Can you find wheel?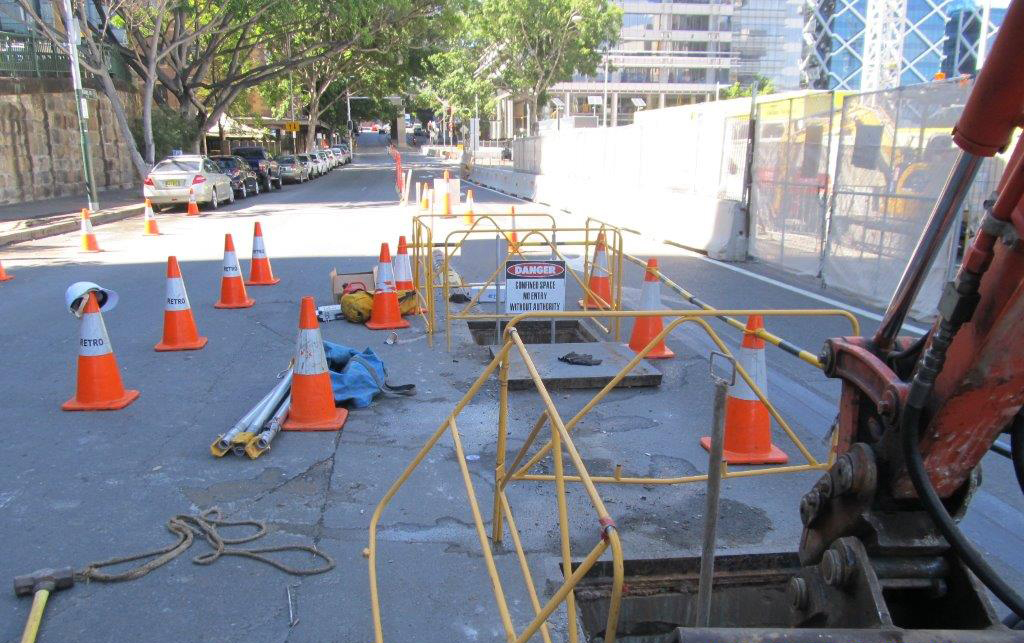
Yes, bounding box: Rect(153, 203, 161, 214).
